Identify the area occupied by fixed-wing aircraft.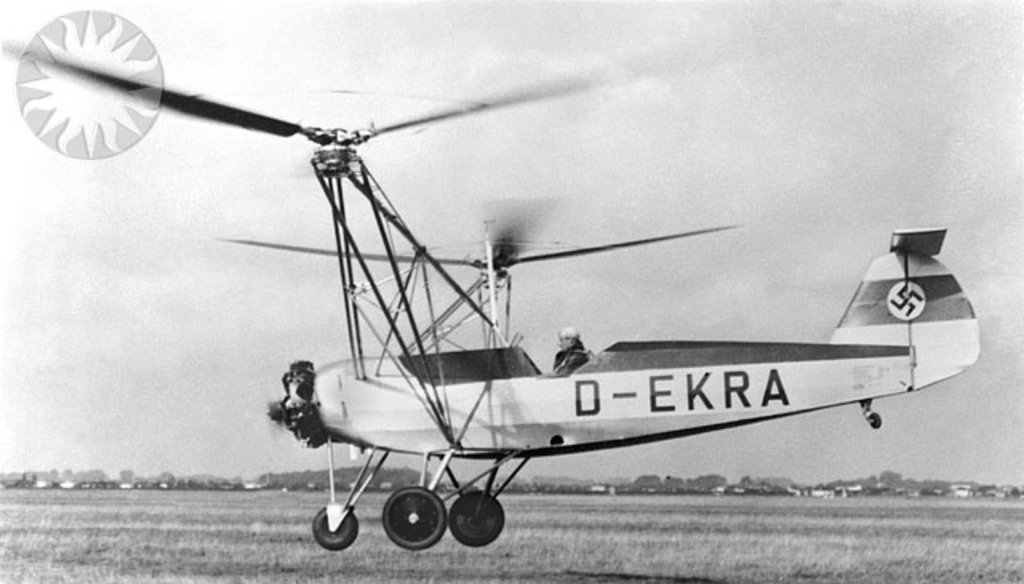
Area: <region>8, 43, 982, 554</region>.
